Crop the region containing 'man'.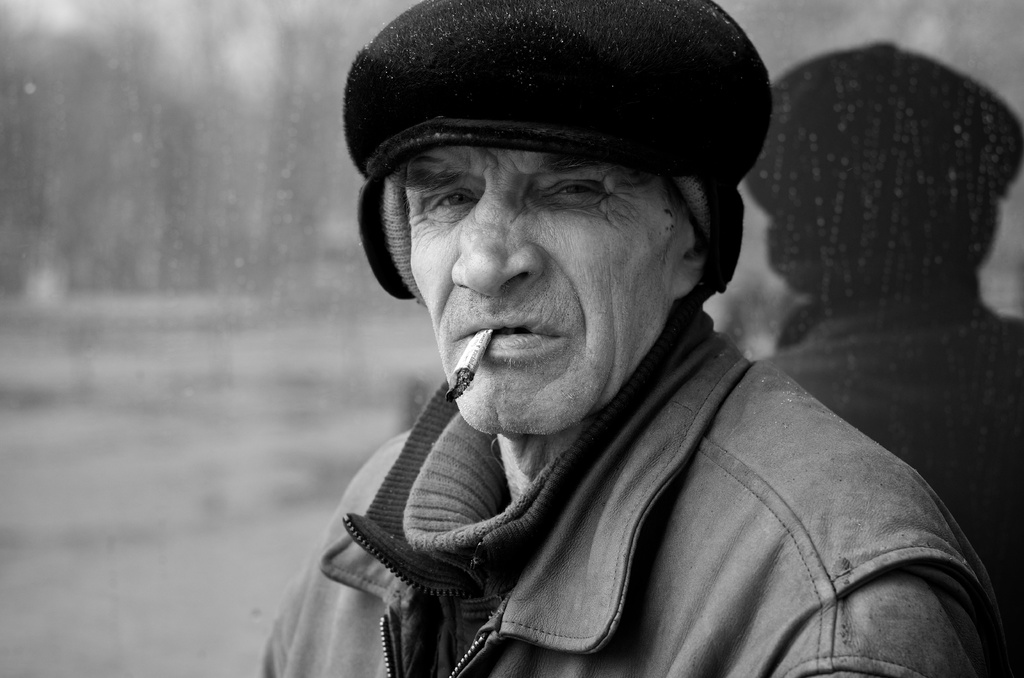
Crop region: bbox=(186, 0, 1023, 677).
